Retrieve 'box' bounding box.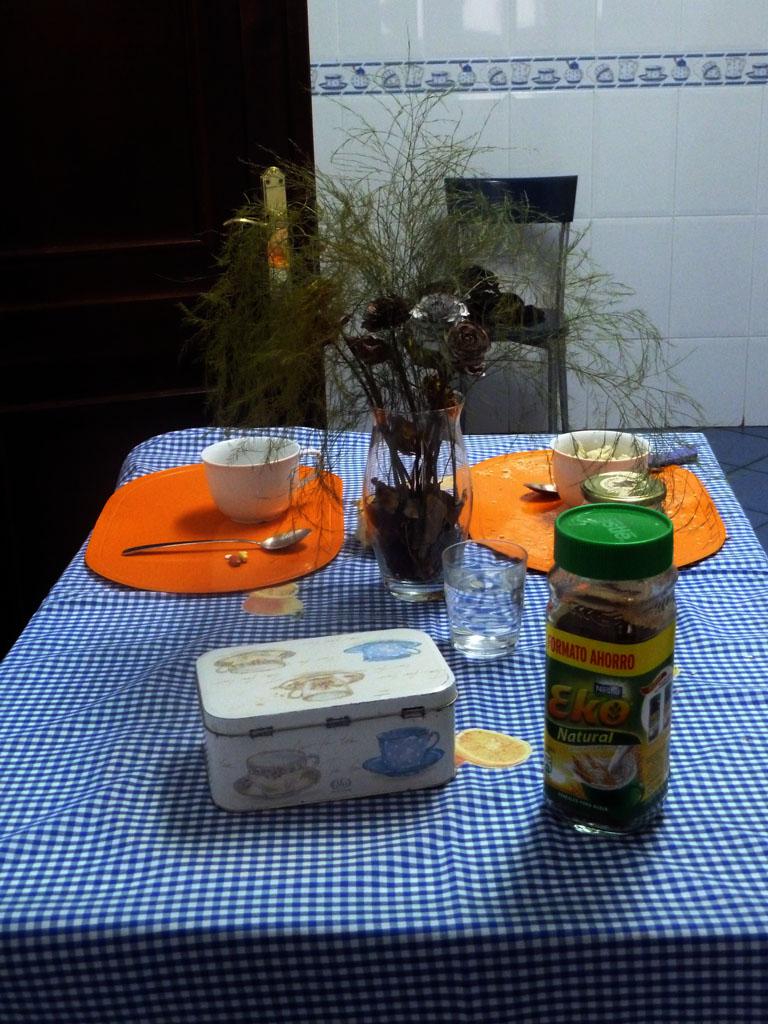
Bounding box: crop(200, 620, 485, 808).
